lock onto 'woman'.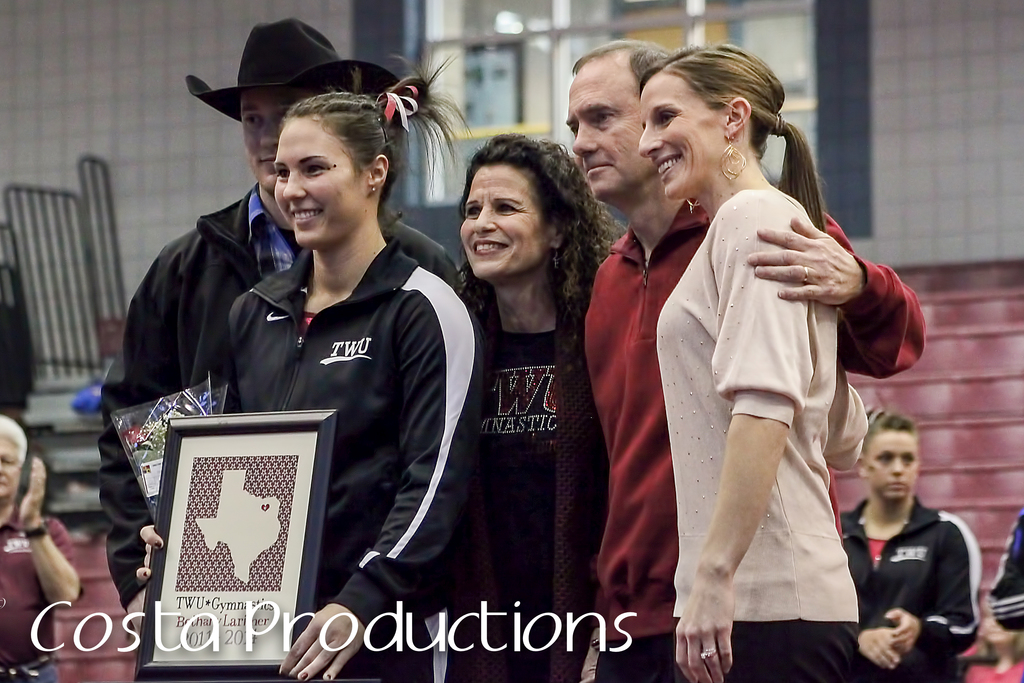
Locked: detection(838, 409, 989, 682).
